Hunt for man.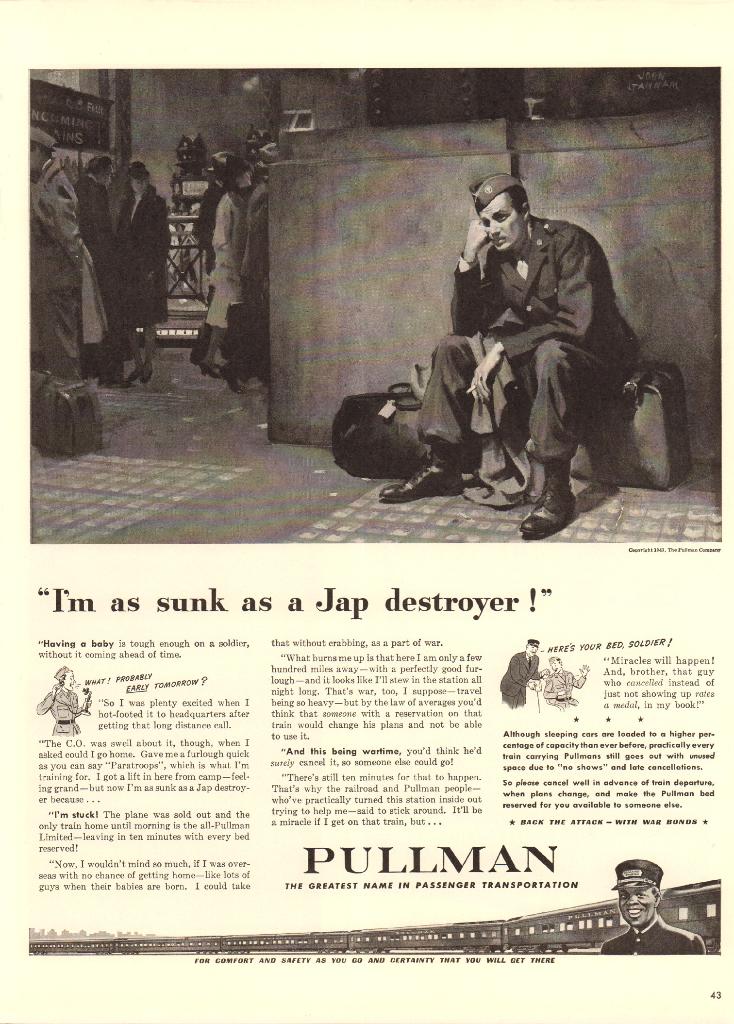
Hunted down at [x1=24, y1=125, x2=93, y2=382].
